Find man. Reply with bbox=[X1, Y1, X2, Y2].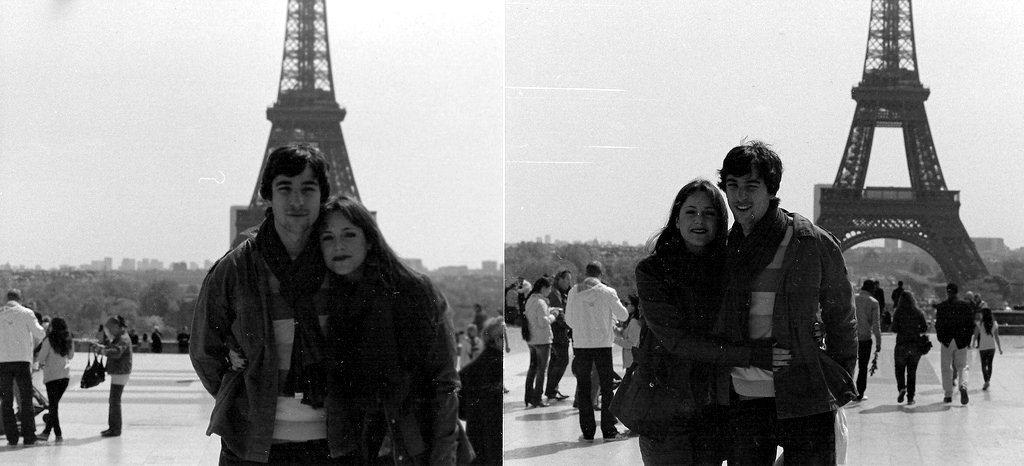
bbox=[186, 110, 412, 465].
